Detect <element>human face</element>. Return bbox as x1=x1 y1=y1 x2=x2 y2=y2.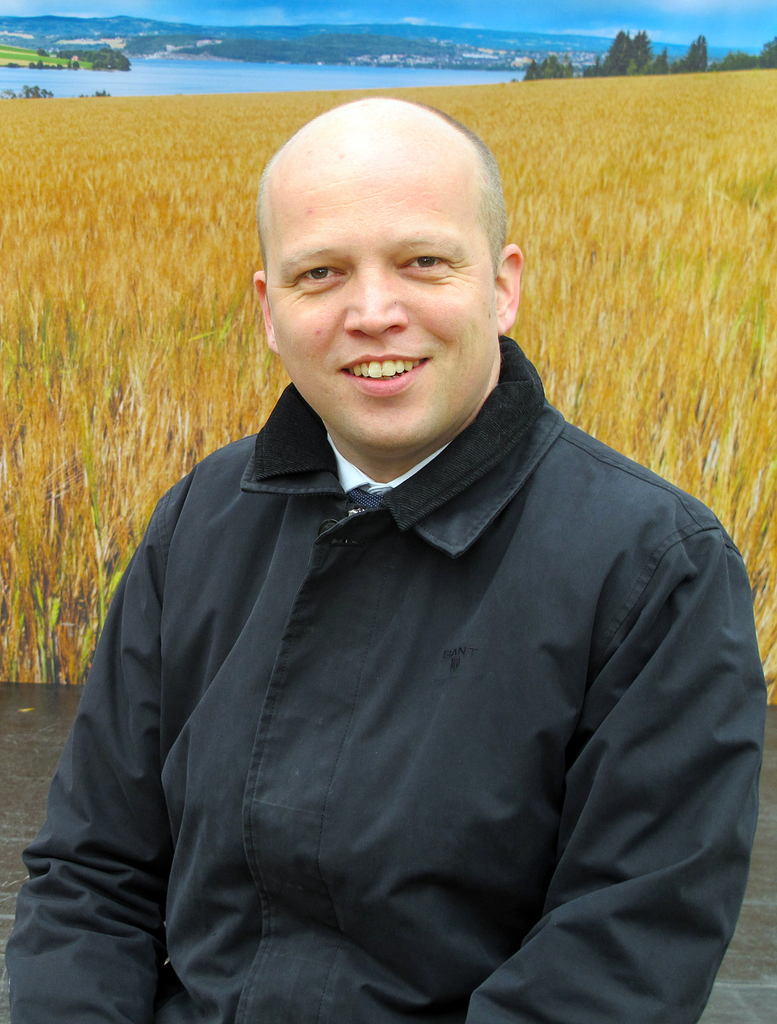
x1=269 y1=169 x2=498 y2=444.
